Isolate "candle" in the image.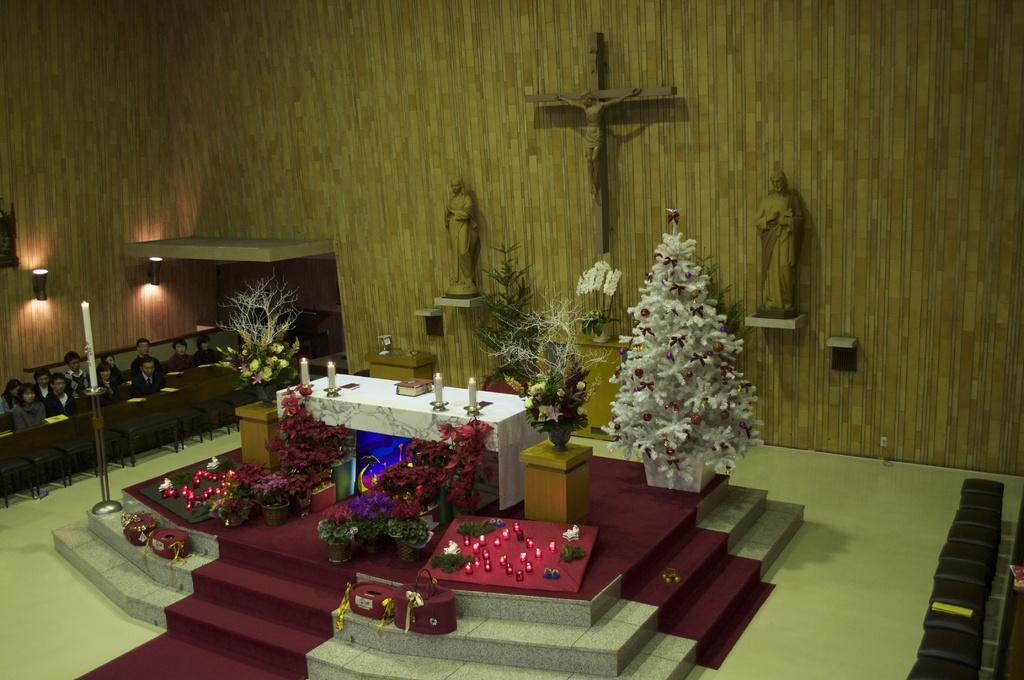
Isolated region: <box>502,531,511,540</box>.
